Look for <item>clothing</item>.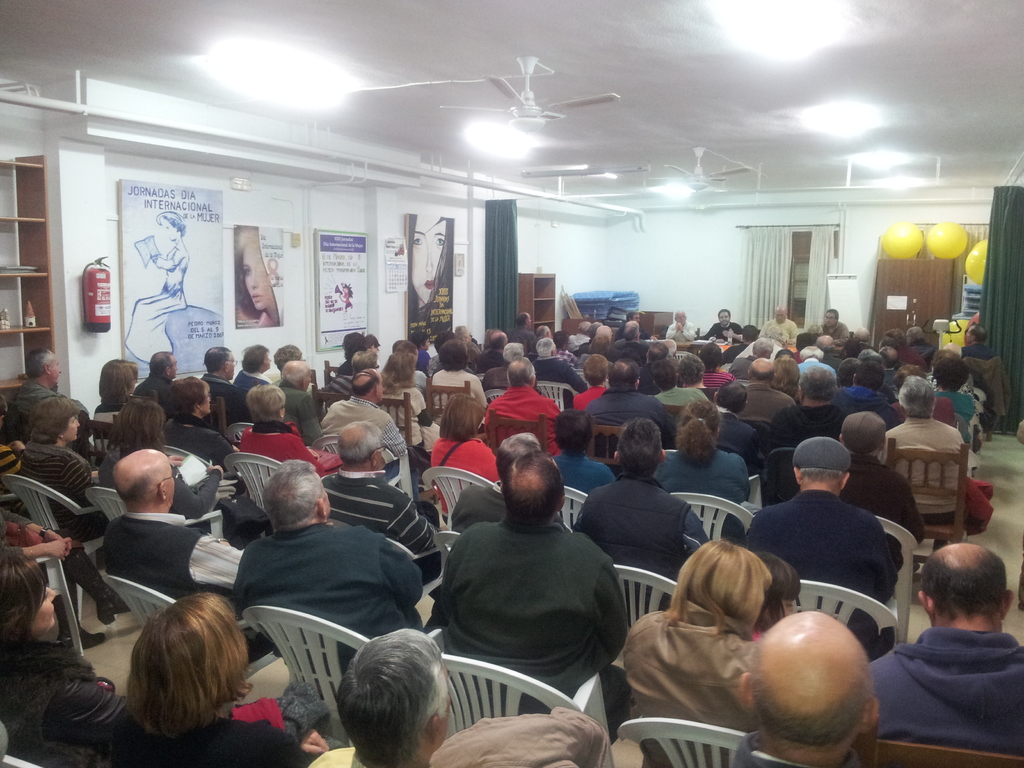
Found: left=238, top=426, right=324, bottom=462.
